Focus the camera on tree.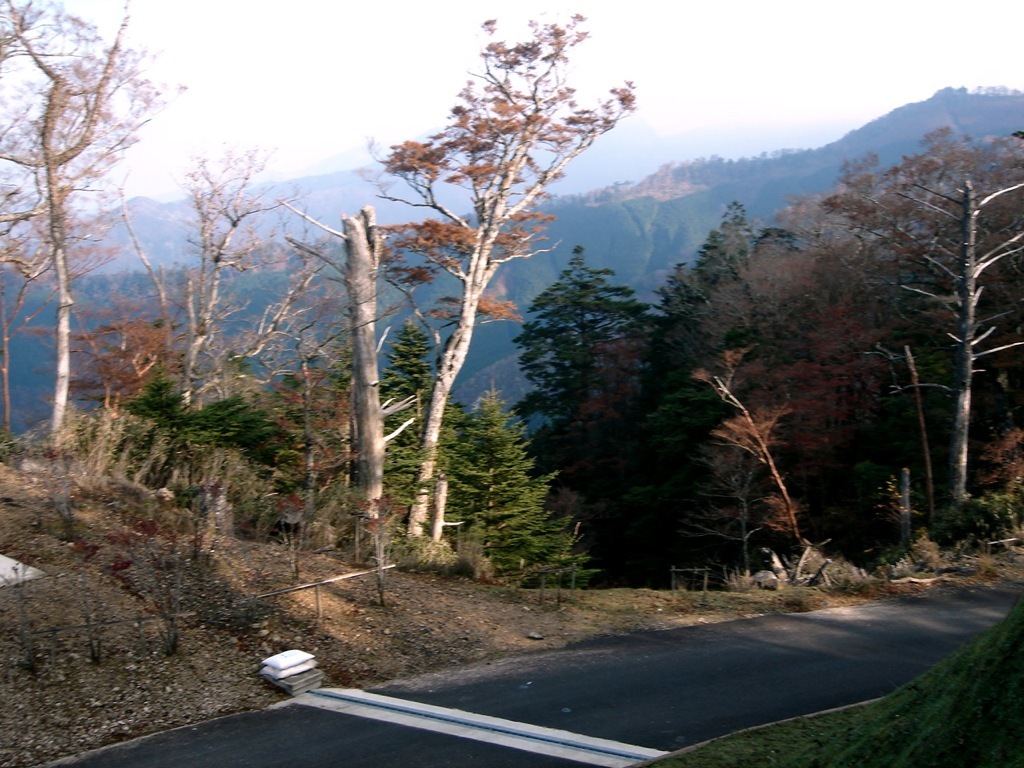
Focus region: rect(437, 386, 600, 598).
